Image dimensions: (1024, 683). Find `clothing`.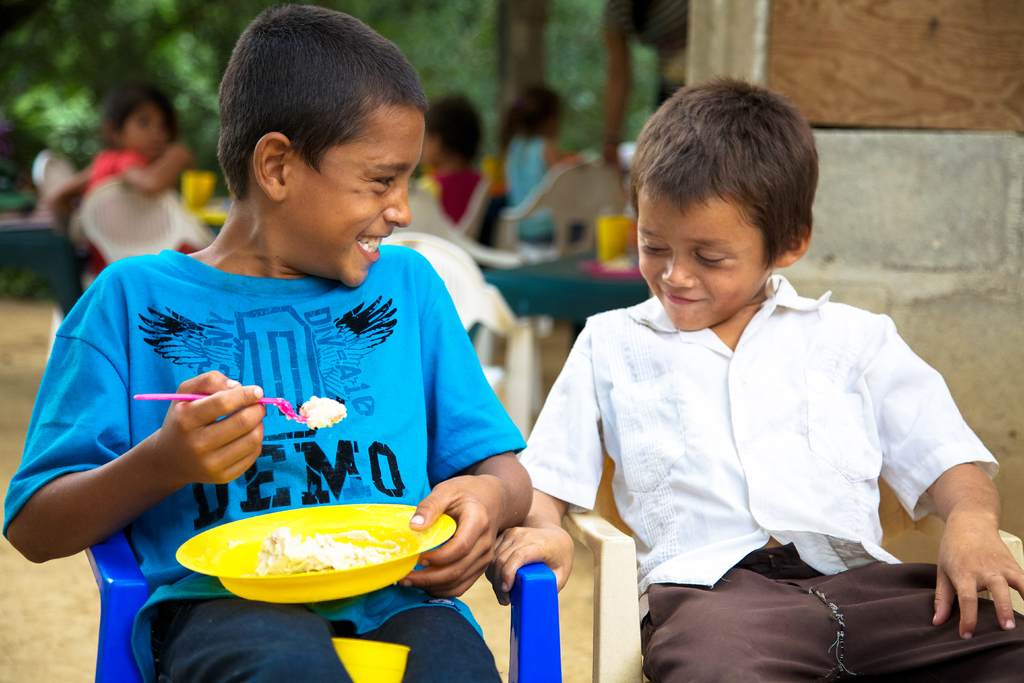
<box>85,145,195,273</box>.
